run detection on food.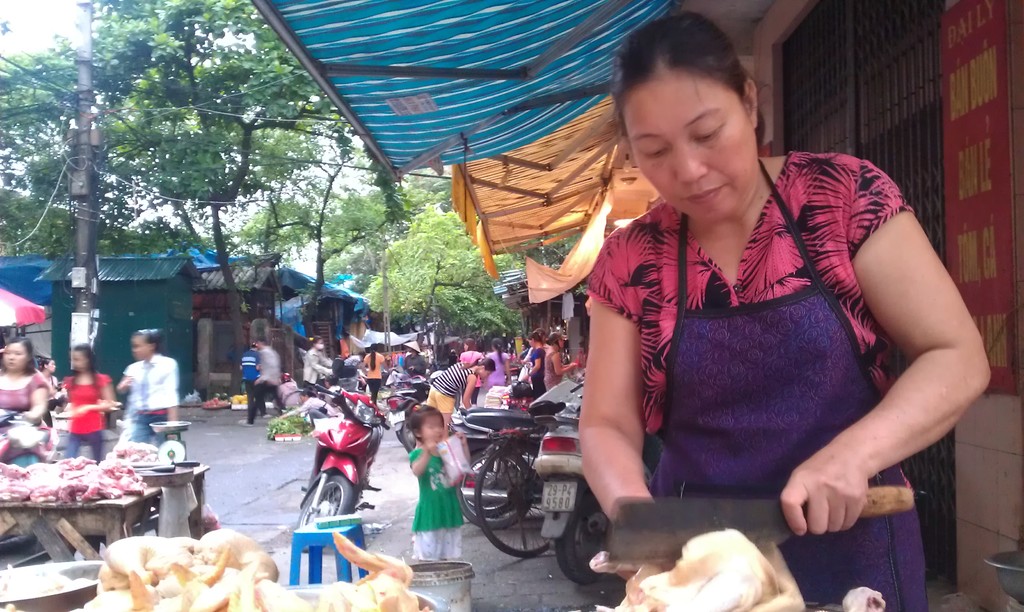
Result: [x1=585, y1=525, x2=884, y2=611].
